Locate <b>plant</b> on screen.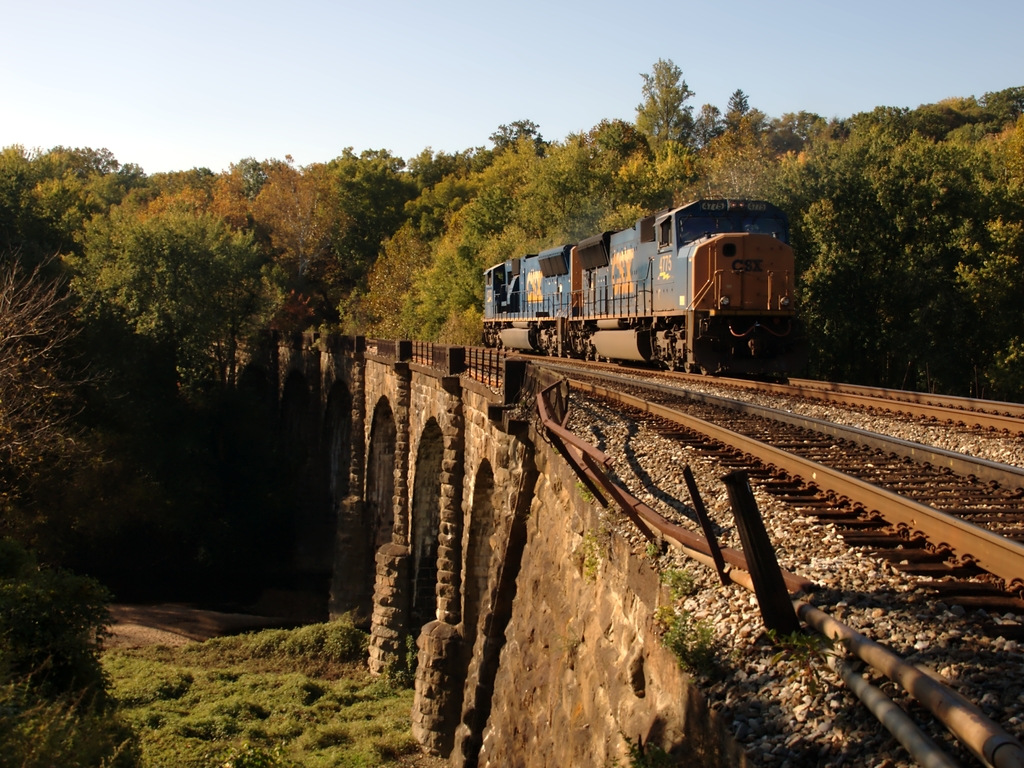
On screen at (x1=652, y1=606, x2=741, y2=676).
